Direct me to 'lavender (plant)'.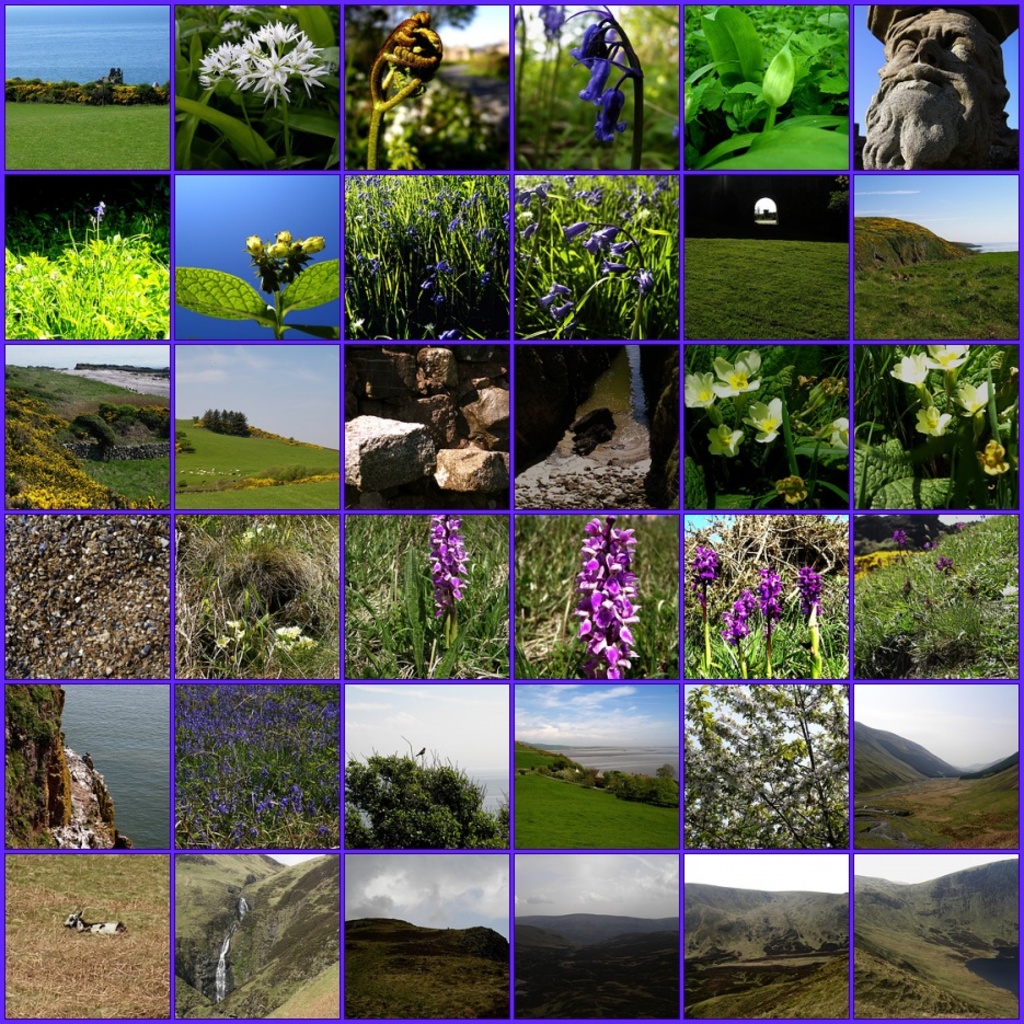
Direction: region(577, 516, 644, 679).
